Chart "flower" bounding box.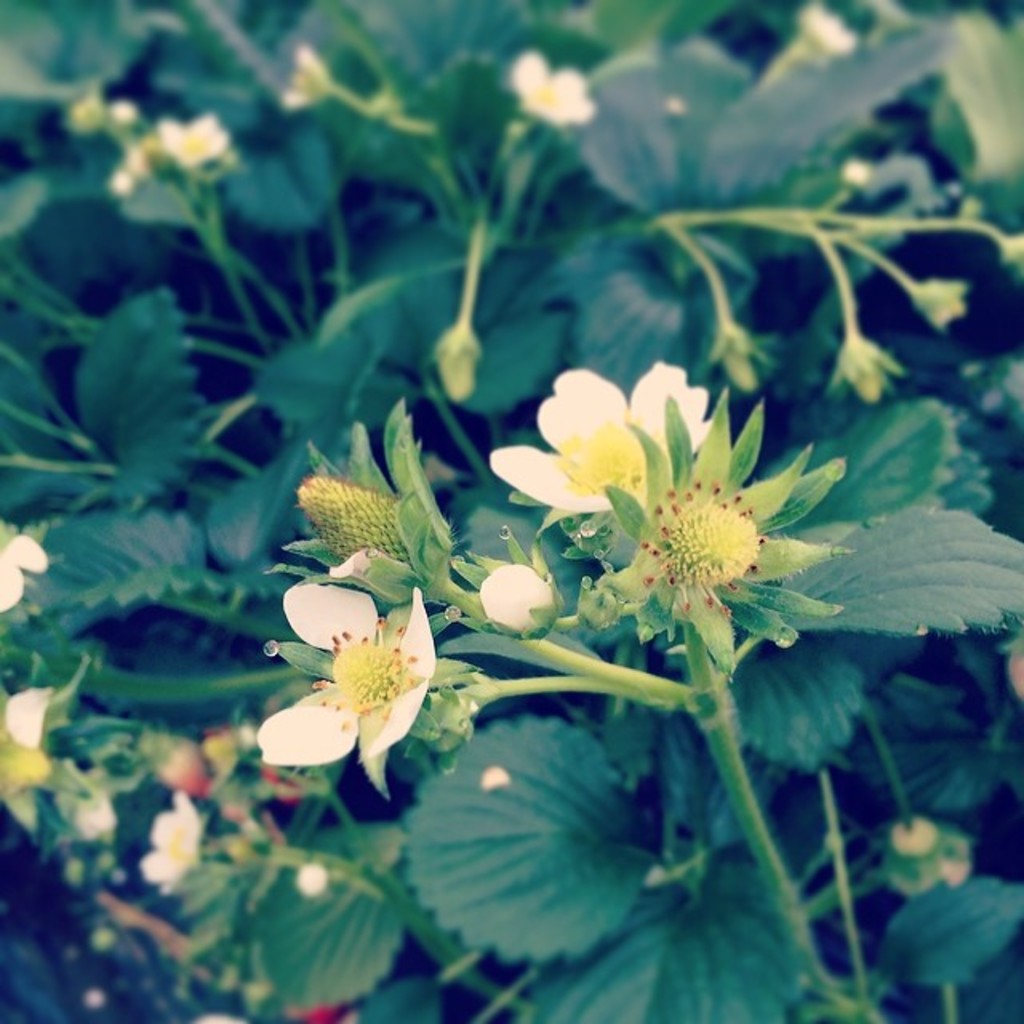
Charted: x1=1003 y1=240 x2=1022 y2=280.
